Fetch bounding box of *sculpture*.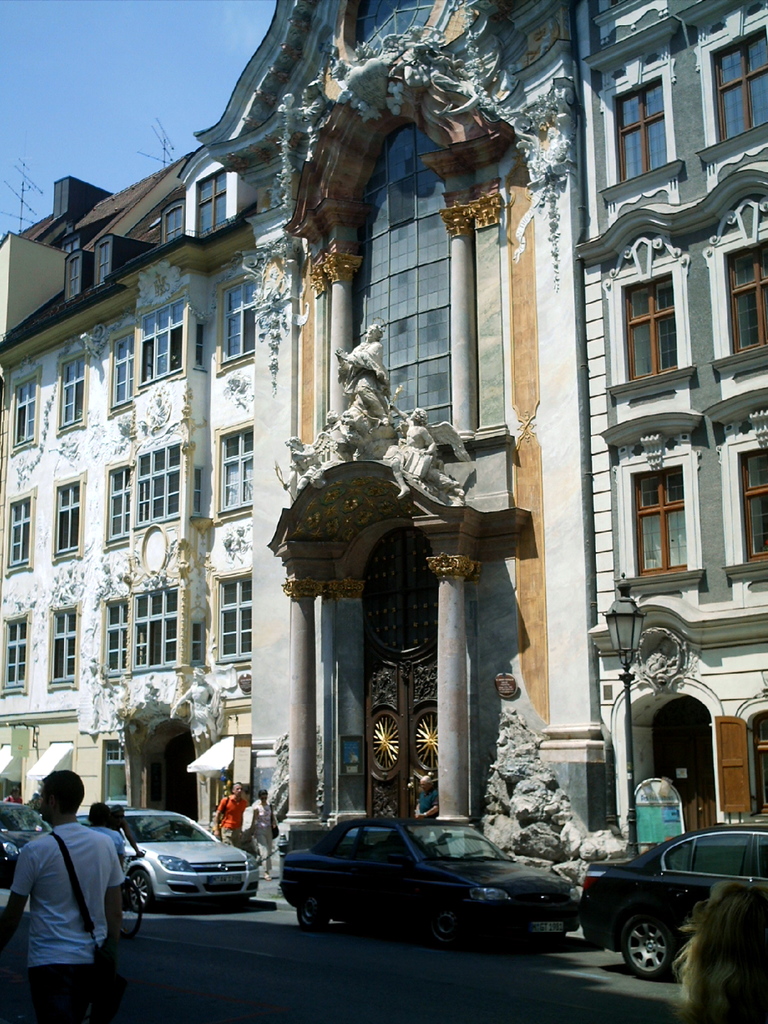
Bbox: (335, 420, 481, 497).
